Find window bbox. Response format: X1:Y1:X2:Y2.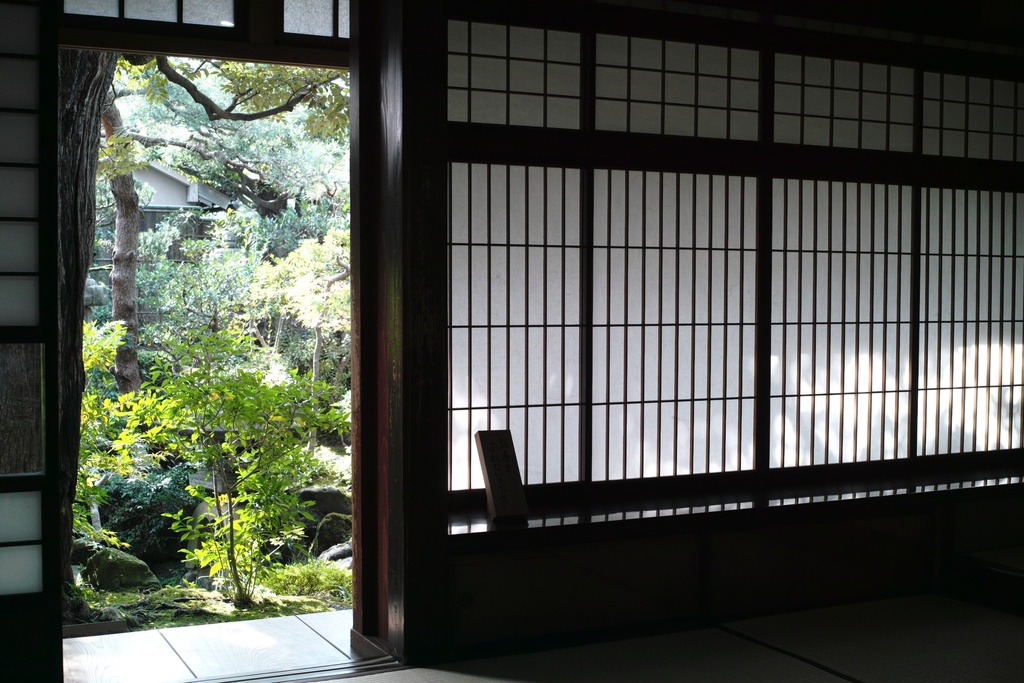
419:108:950:508.
